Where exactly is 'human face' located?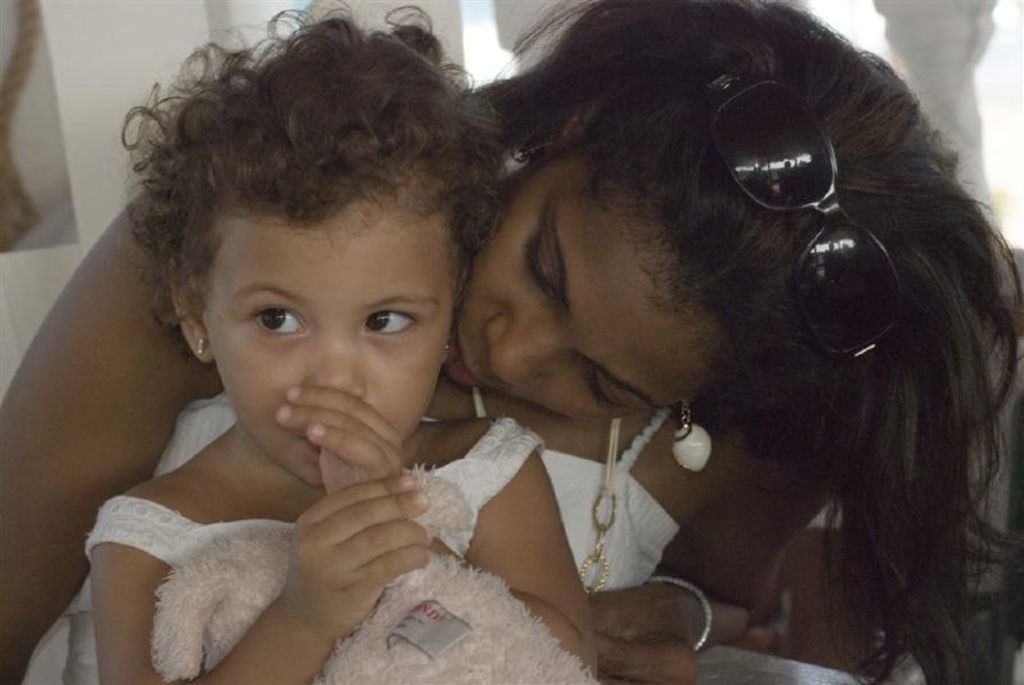
Its bounding box is box=[207, 207, 447, 484].
